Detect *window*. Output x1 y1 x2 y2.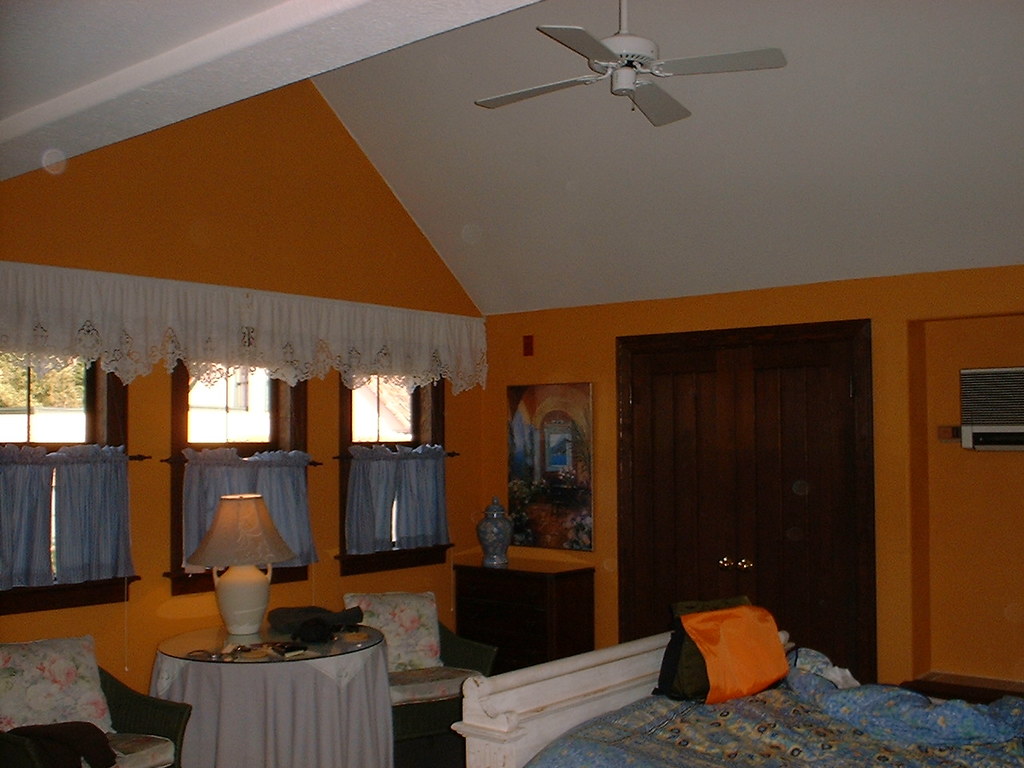
349 376 426 448.
